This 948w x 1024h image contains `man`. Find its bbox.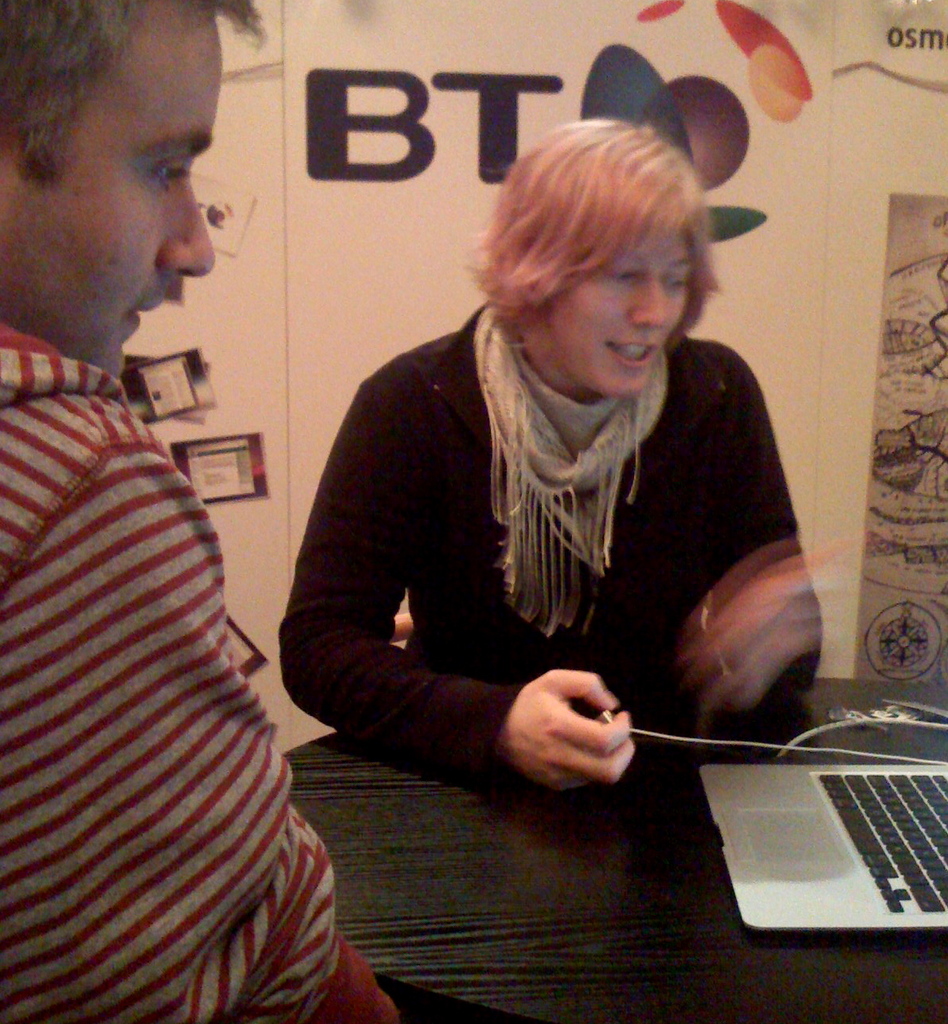
0,78,343,975.
